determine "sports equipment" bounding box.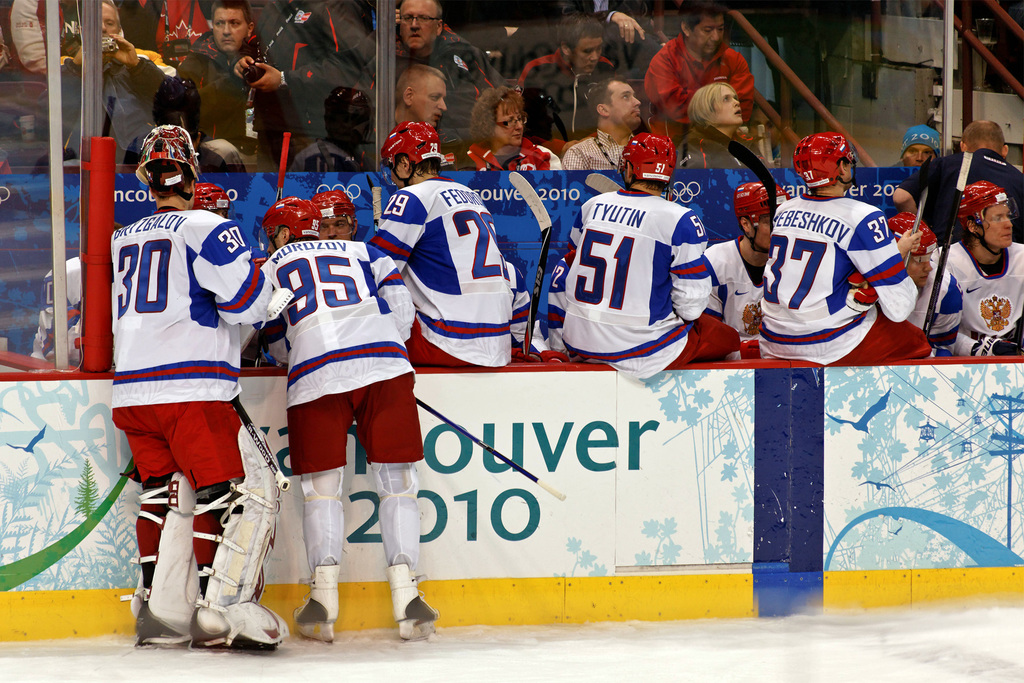
Determined: Rect(616, 132, 676, 190).
